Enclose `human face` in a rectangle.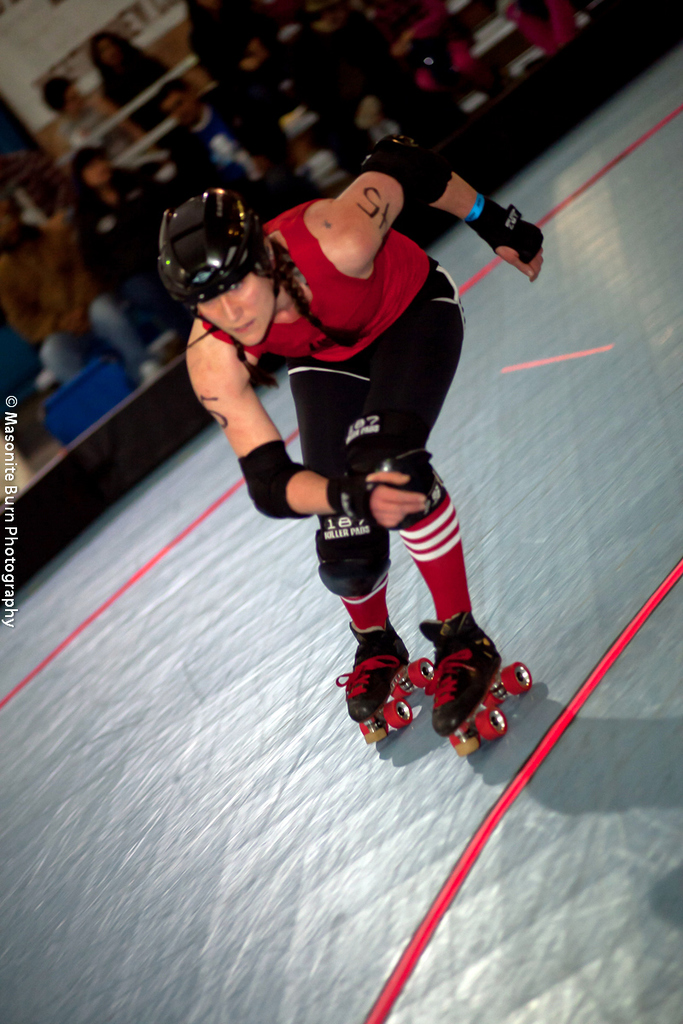
Rect(310, 2, 347, 32).
